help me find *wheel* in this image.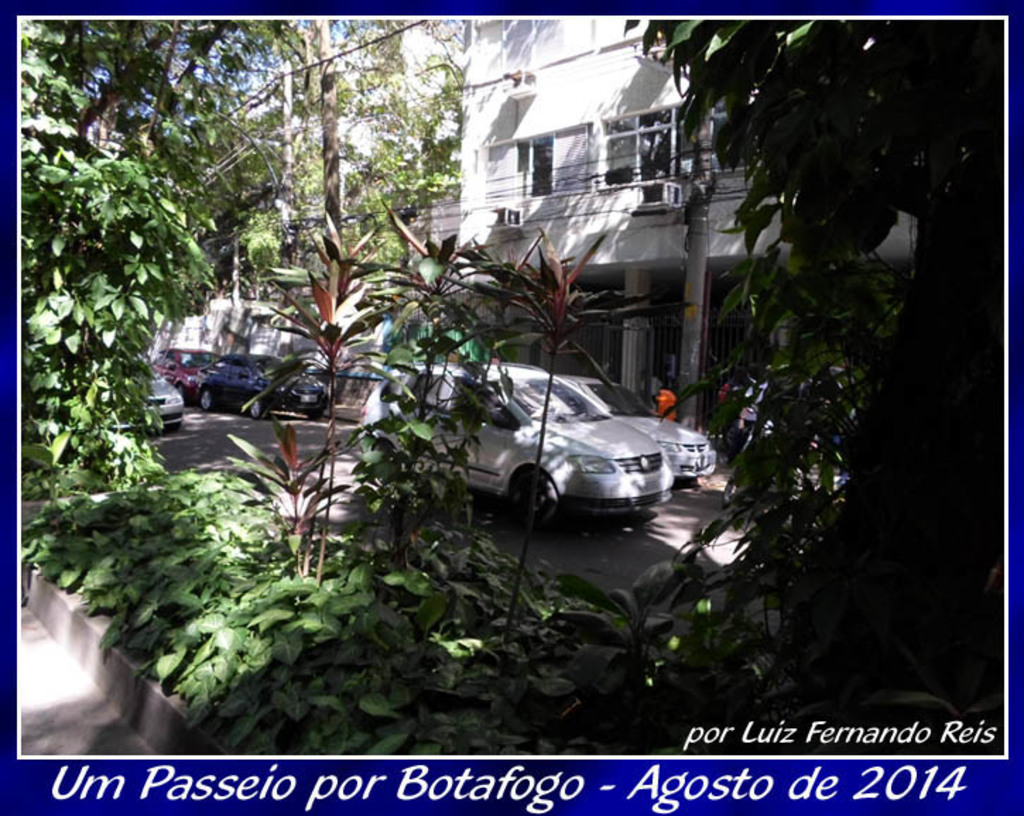
Found it: left=250, top=400, right=261, bottom=416.
